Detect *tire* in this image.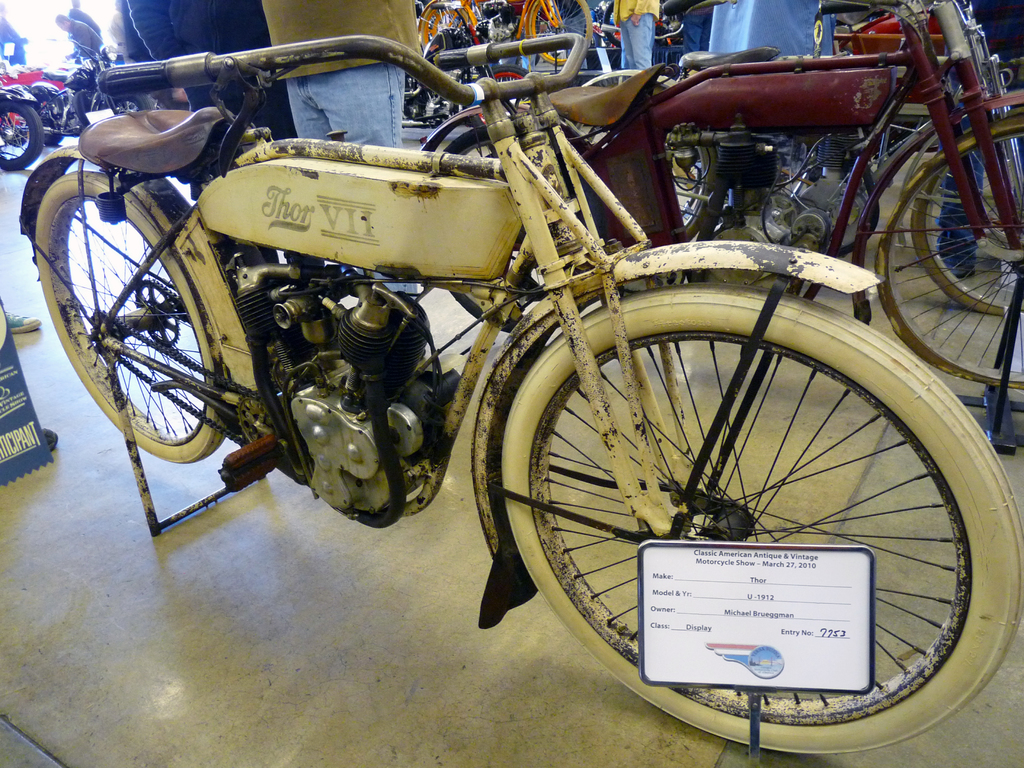
Detection: box=[497, 282, 973, 749].
